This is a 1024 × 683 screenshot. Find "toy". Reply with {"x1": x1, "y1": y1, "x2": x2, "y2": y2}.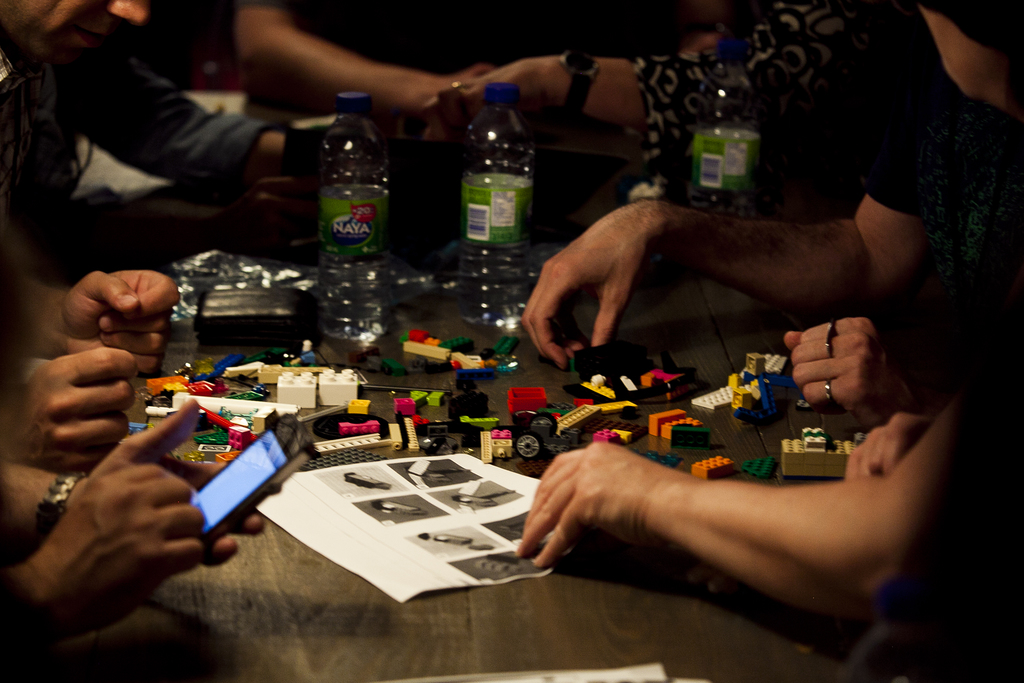
{"x1": 616, "y1": 375, "x2": 645, "y2": 392}.
